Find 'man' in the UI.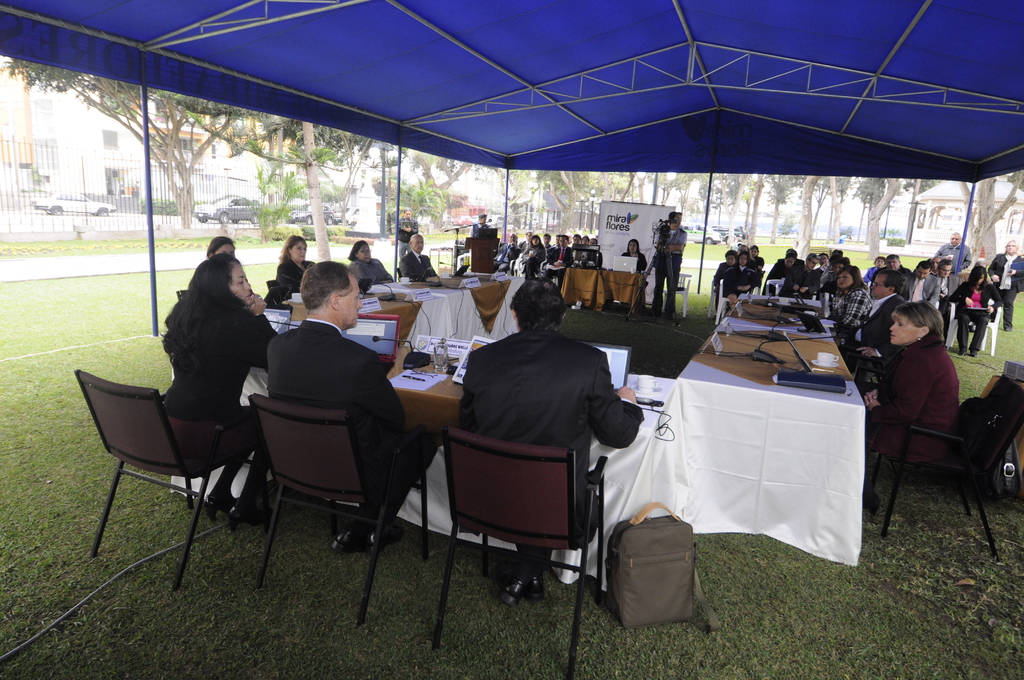
UI element at Rect(829, 263, 904, 376).
